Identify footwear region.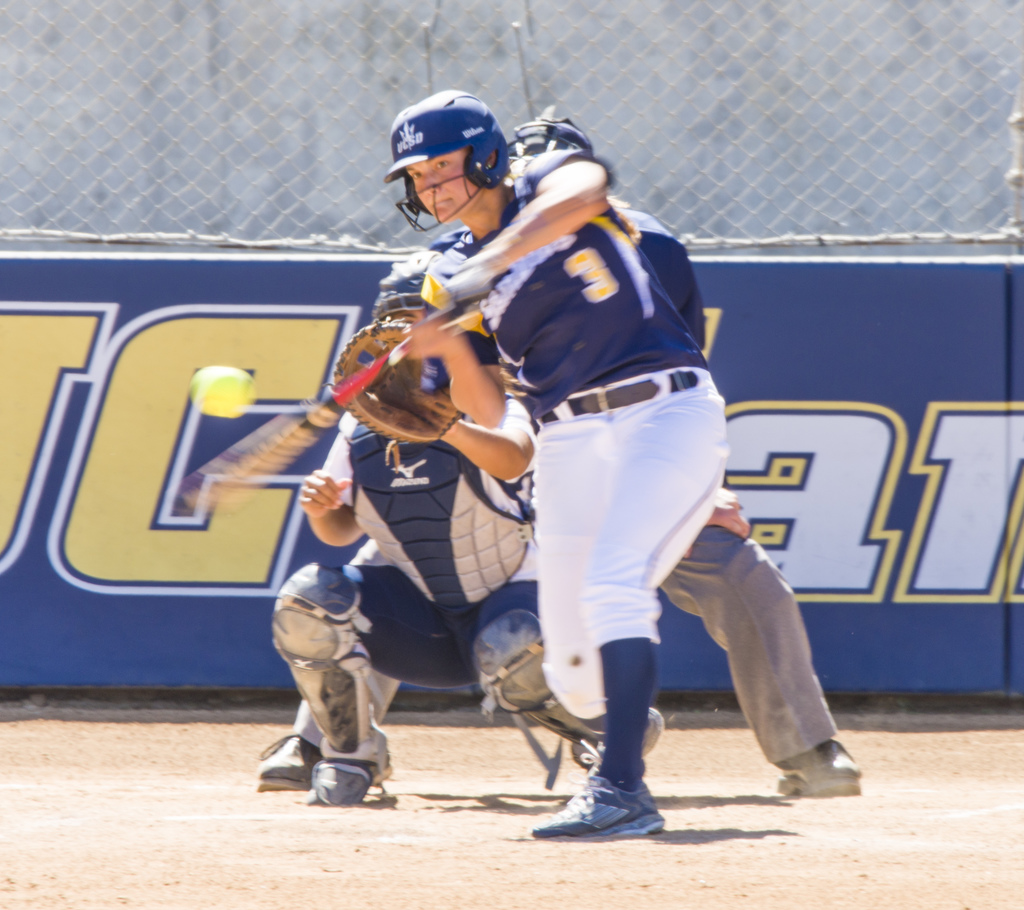
Region: (left=768, top=730, right=866, bottom=798).
